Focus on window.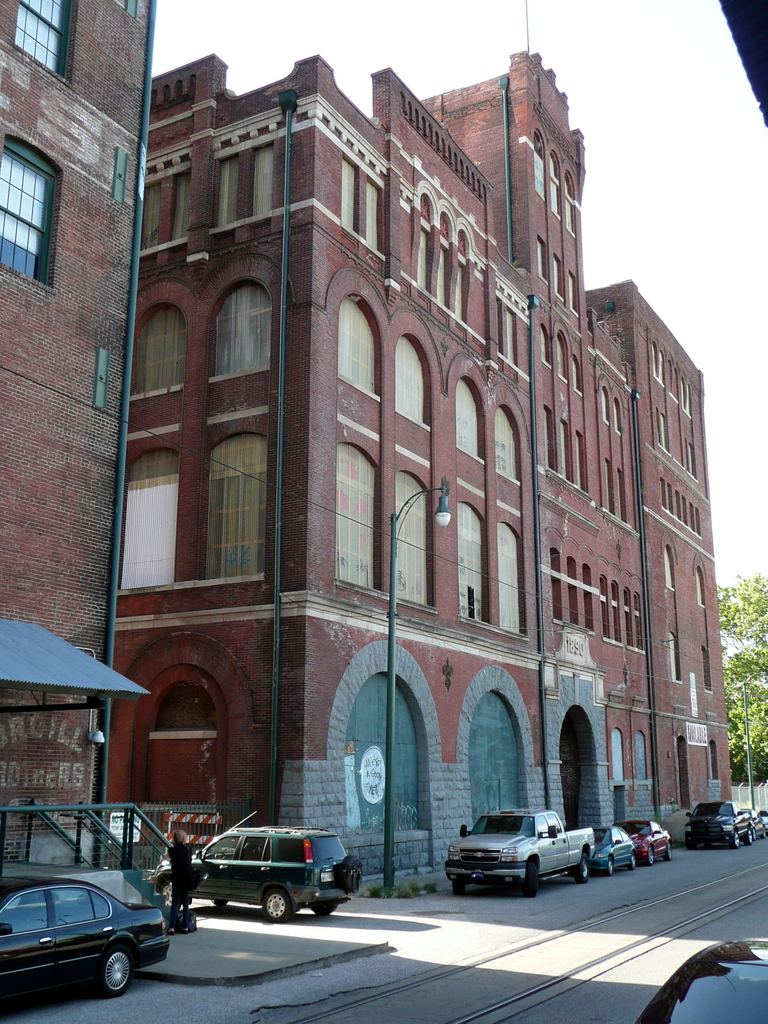
Focused at [124, 440, 174, 484].
